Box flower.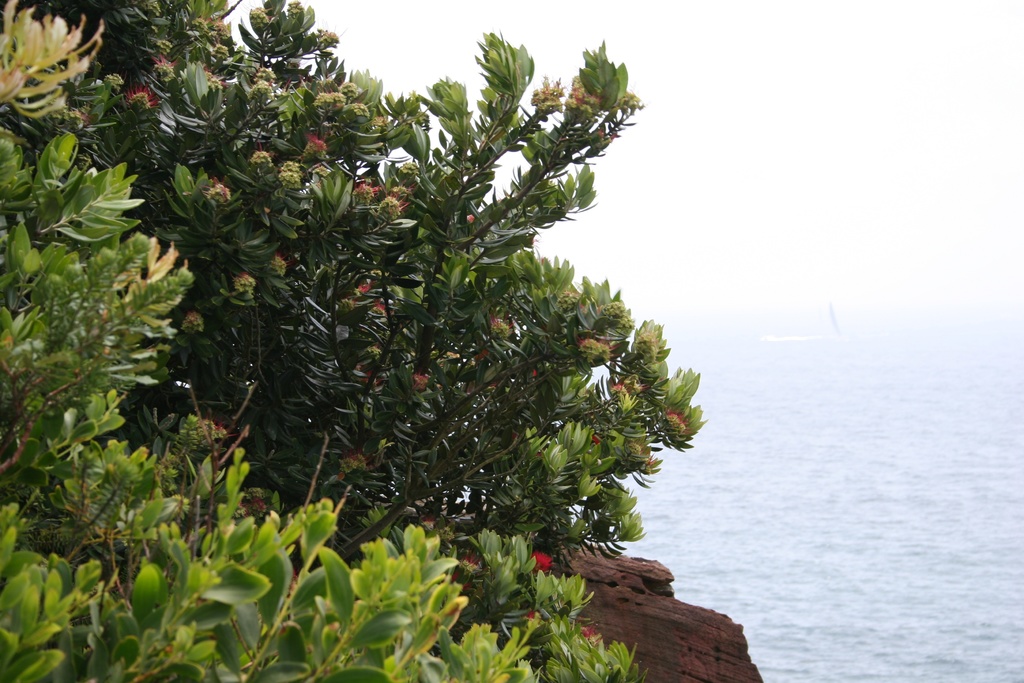
(left=151, top=52, right=177, bottom=78).
